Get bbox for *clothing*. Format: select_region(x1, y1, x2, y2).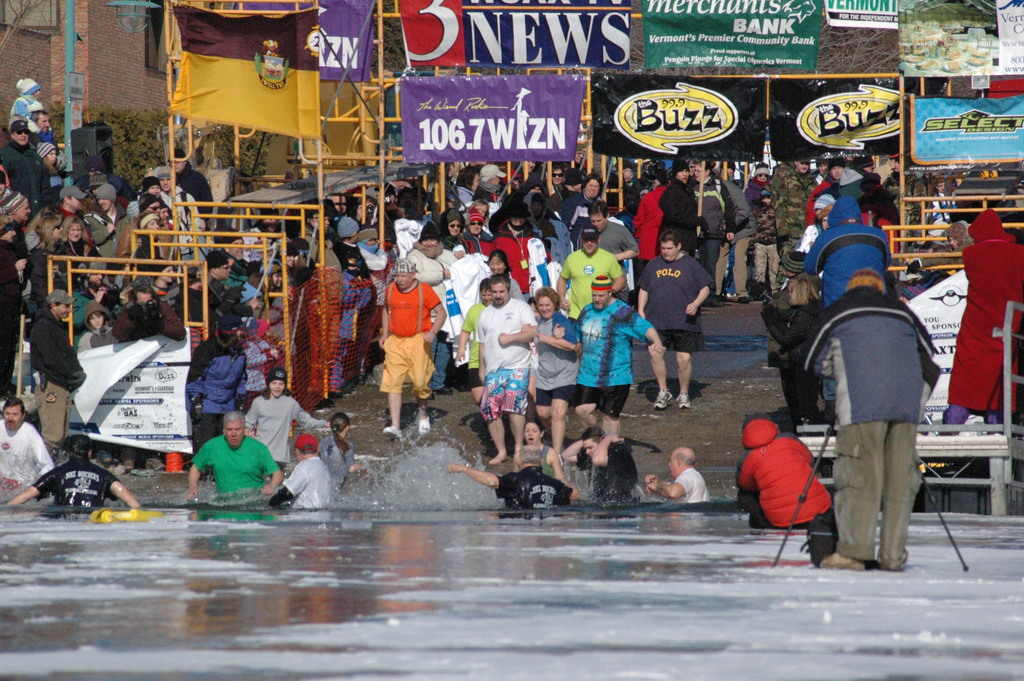
select_region(490, 201, 542, 243).
